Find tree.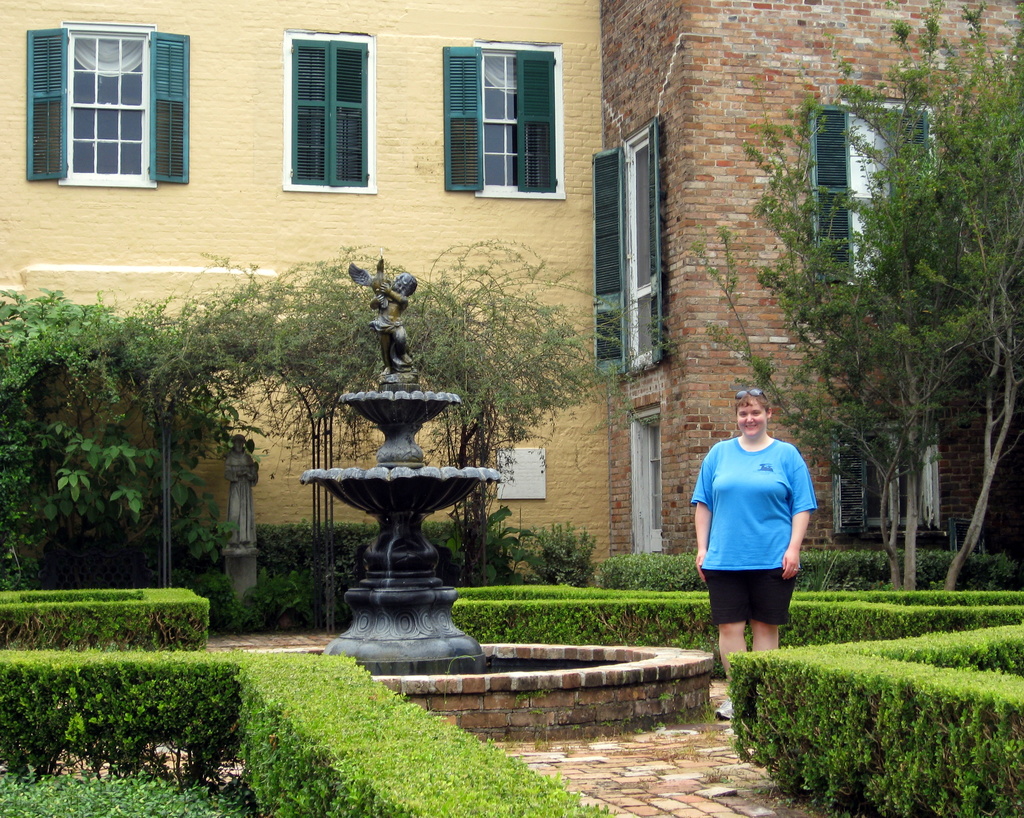
(337, 240, 658, 591).
